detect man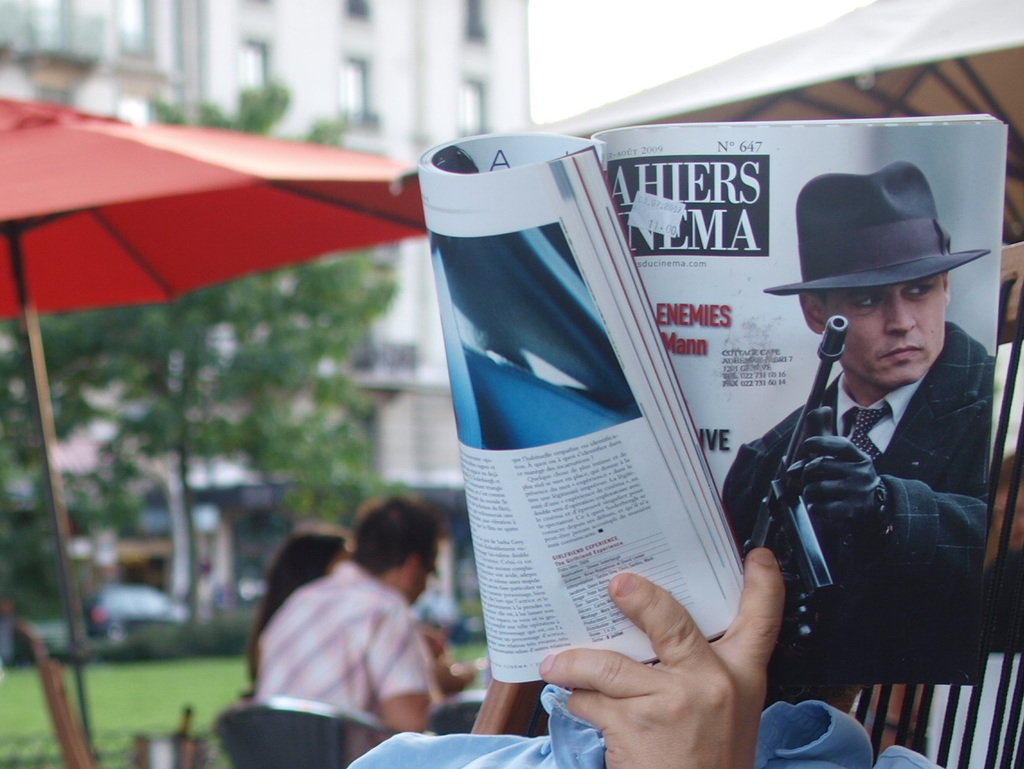
box(723, 157, 999, 677)
